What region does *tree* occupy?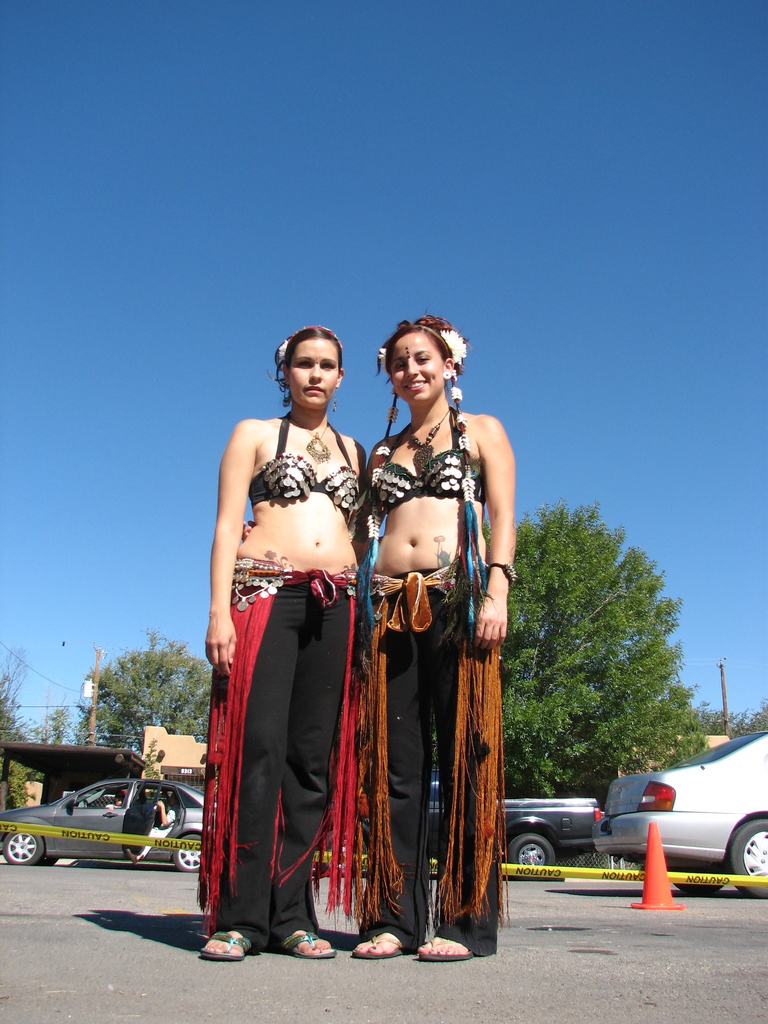
0,623,209,756.
